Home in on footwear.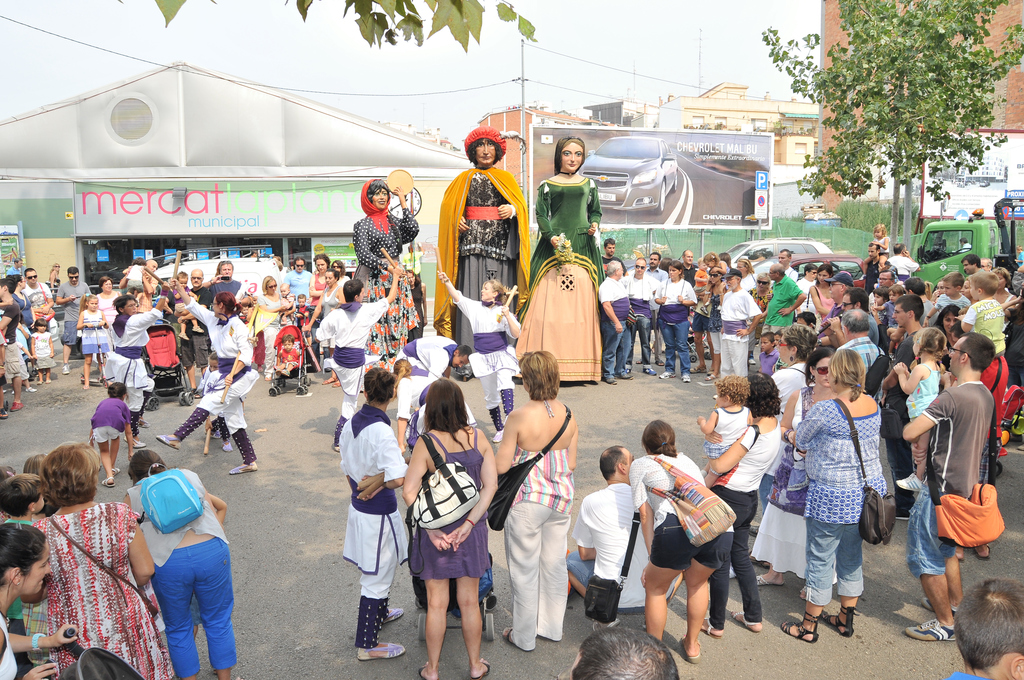
Homed in at 132,440,145,448.
